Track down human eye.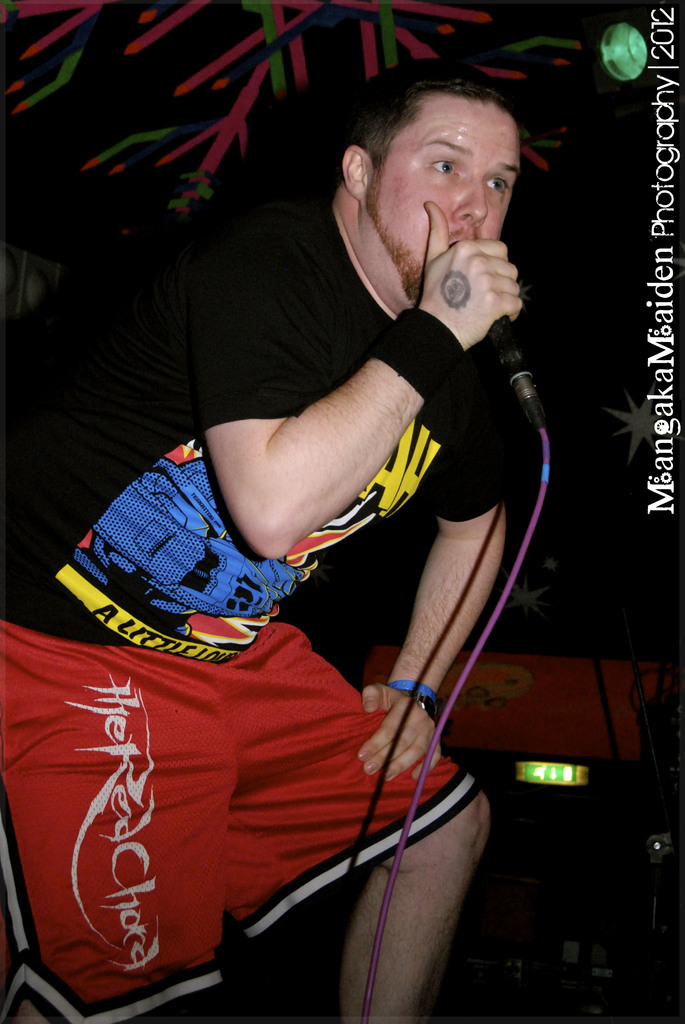
Tracked to <region>486, 176, 508, 197</region>.
